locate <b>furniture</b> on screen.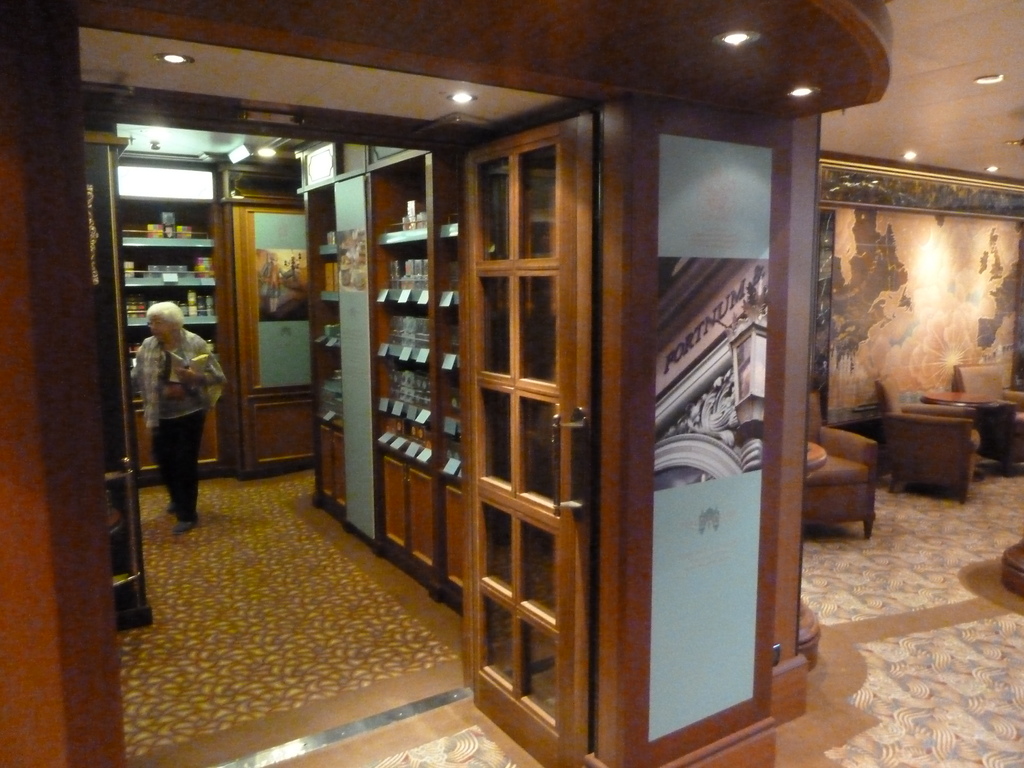
On screen at Rect(870, 375, 982, 497).
